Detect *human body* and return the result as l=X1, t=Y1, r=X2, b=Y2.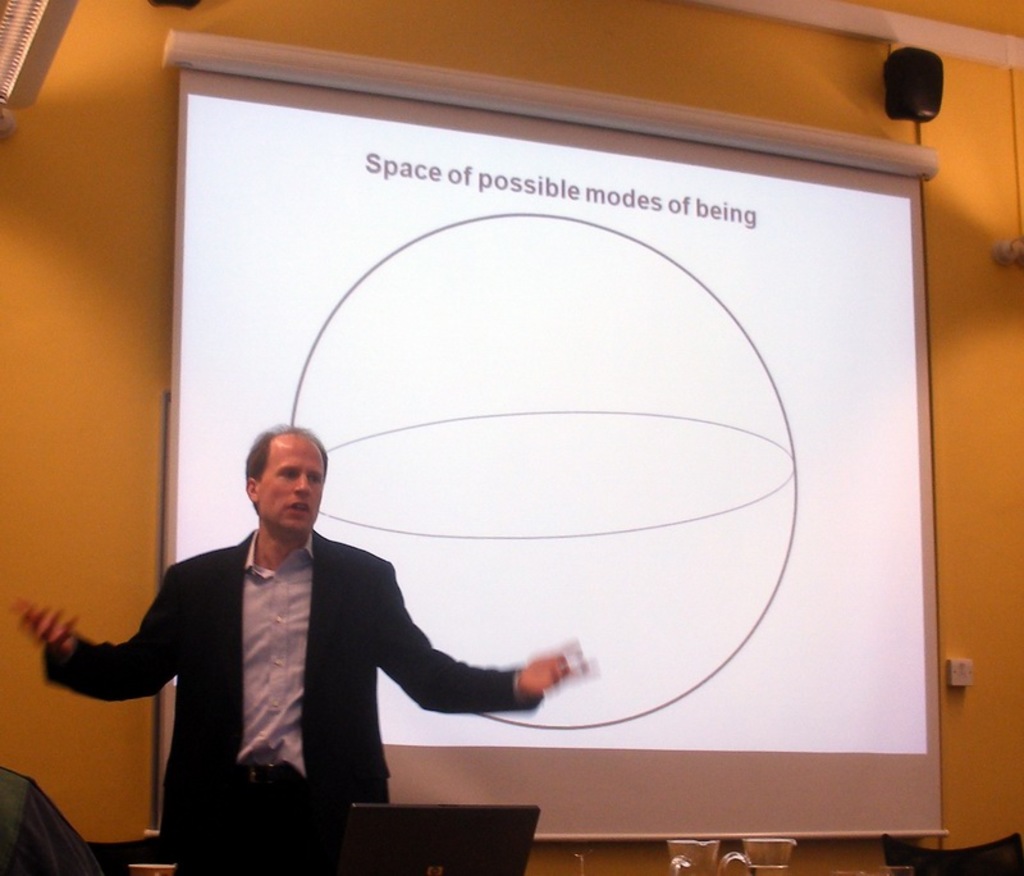
l=61, t=455, r=541, b=843.
